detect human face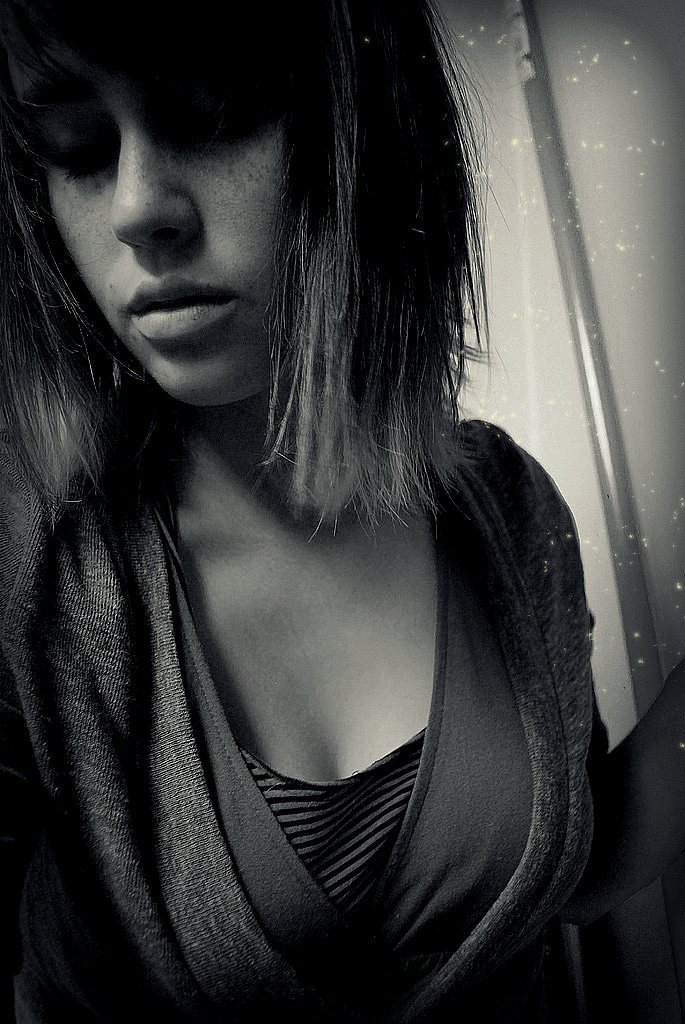
box=[13, 26, 302, 409]
